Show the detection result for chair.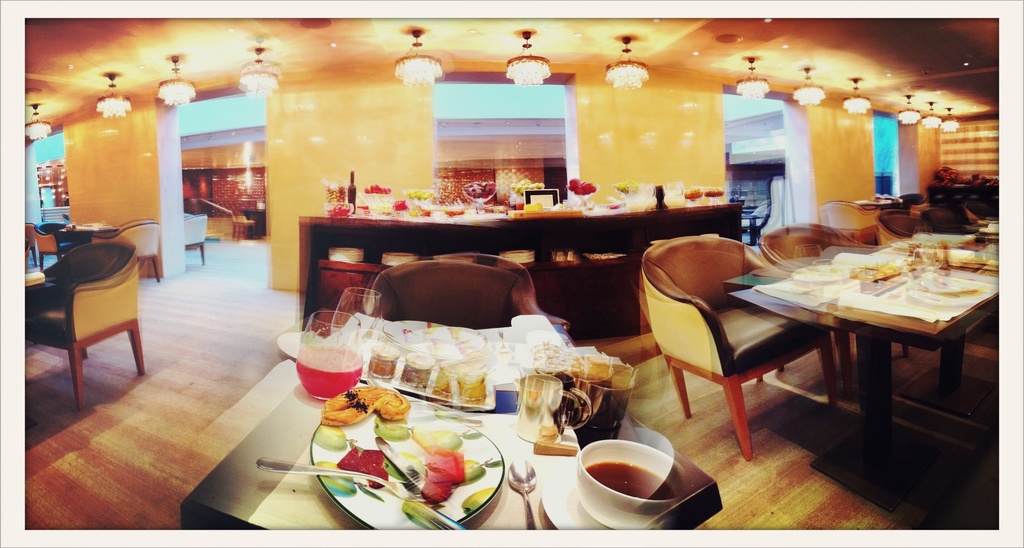
box=[92, 220, 161, 281].
